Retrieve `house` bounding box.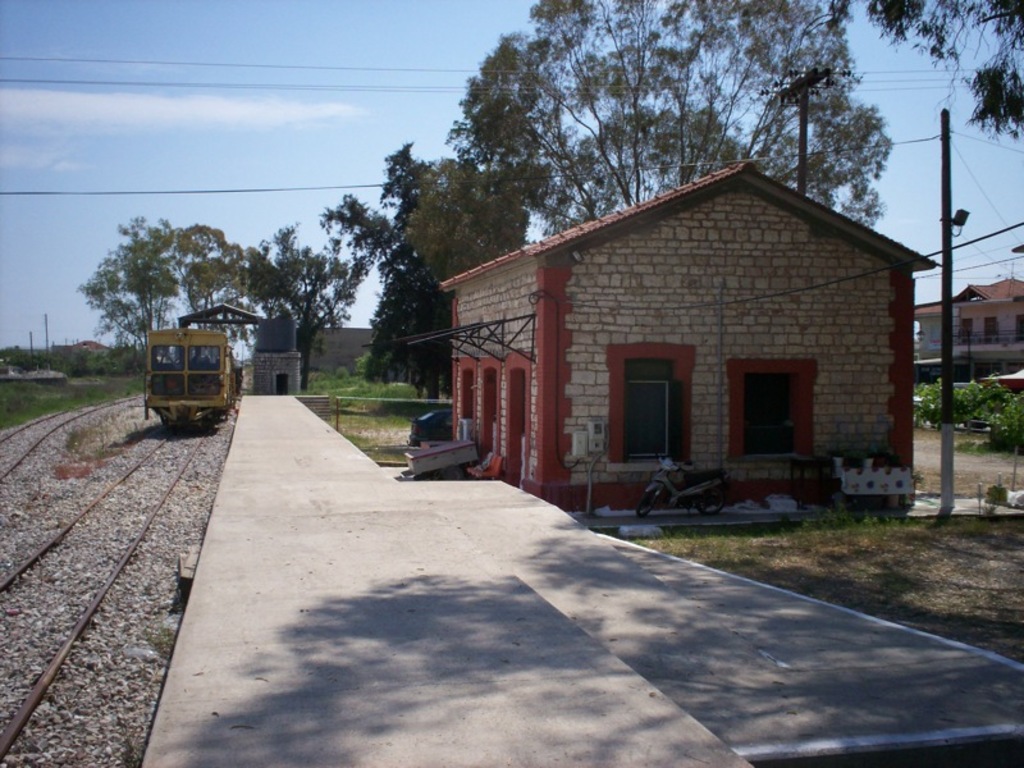
Bounding box: [914,276,1021,392].
